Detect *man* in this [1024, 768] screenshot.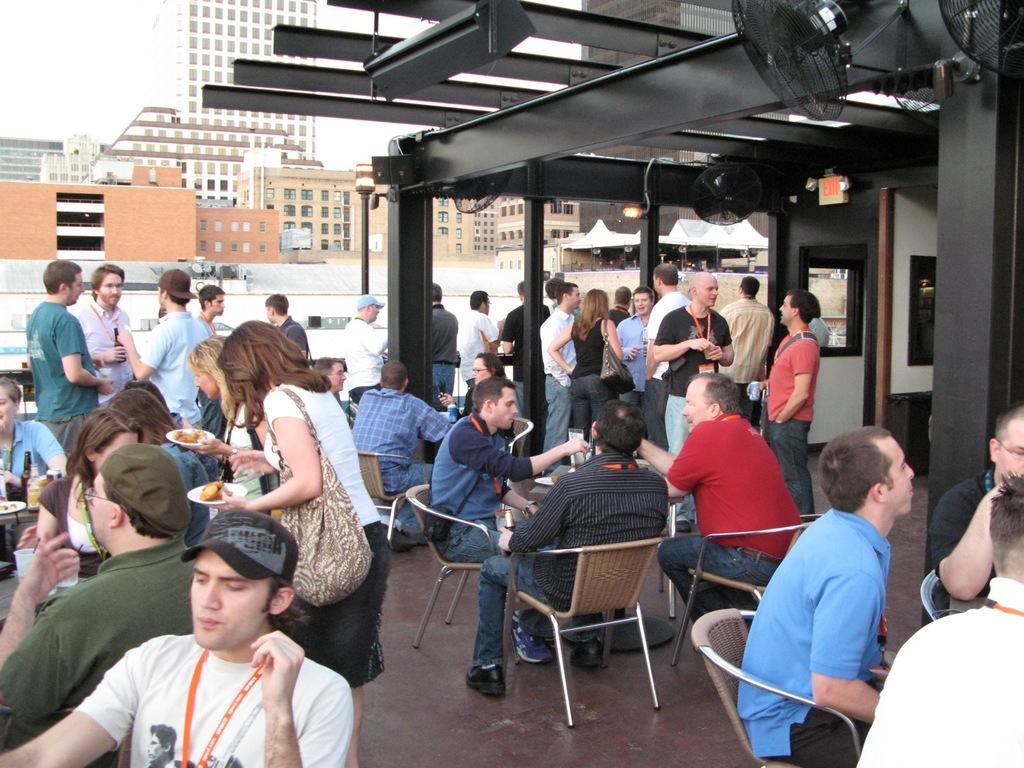
Detection: [x1=335, y1=294, x2=391, y2=405].
